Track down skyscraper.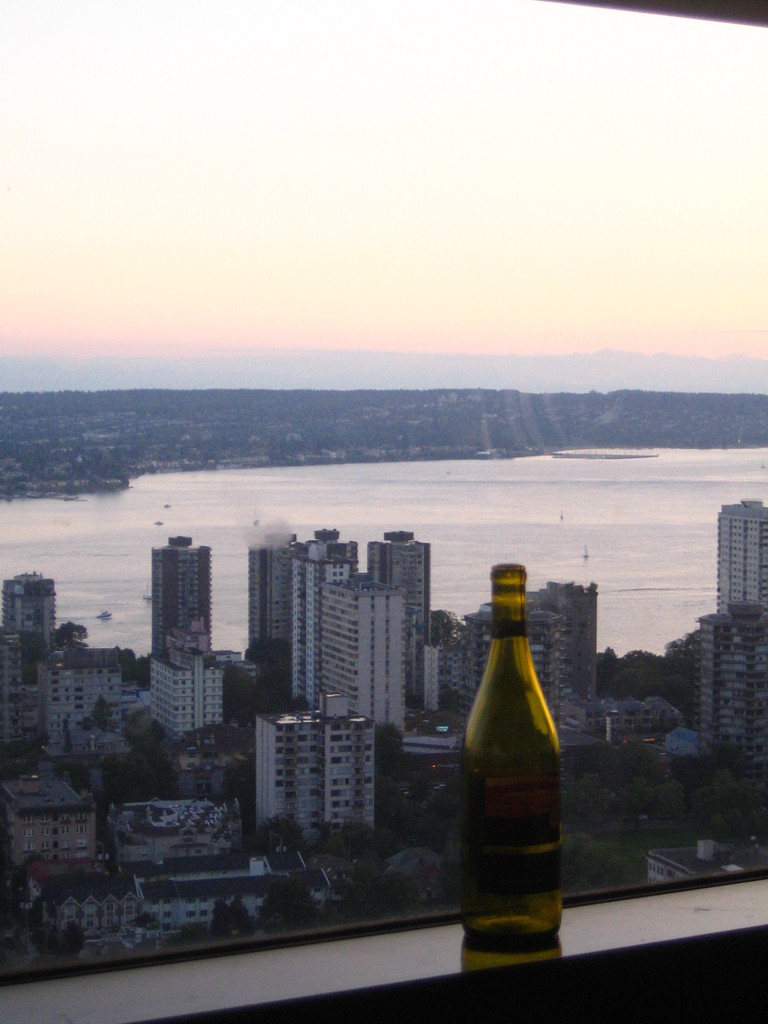
Tracked to <region>517, 580, 619, 738</region>.
